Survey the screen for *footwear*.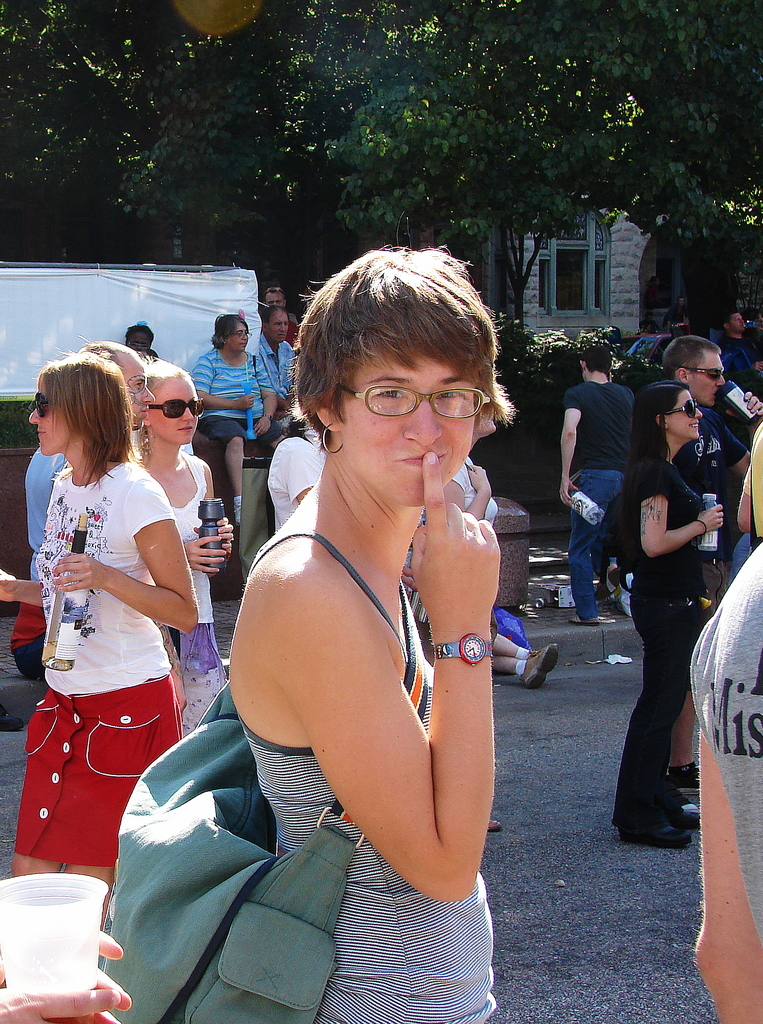
Survey found: 486, 819, 504, 831.
